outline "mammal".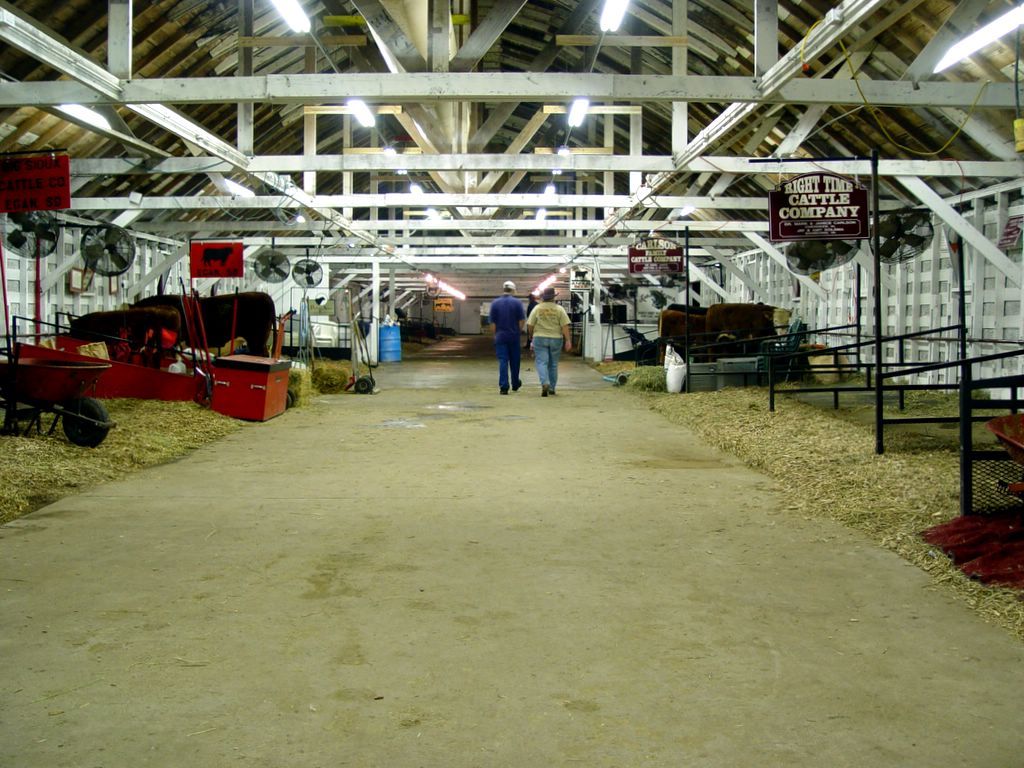
Outline: [527, 287, 571, 393].
